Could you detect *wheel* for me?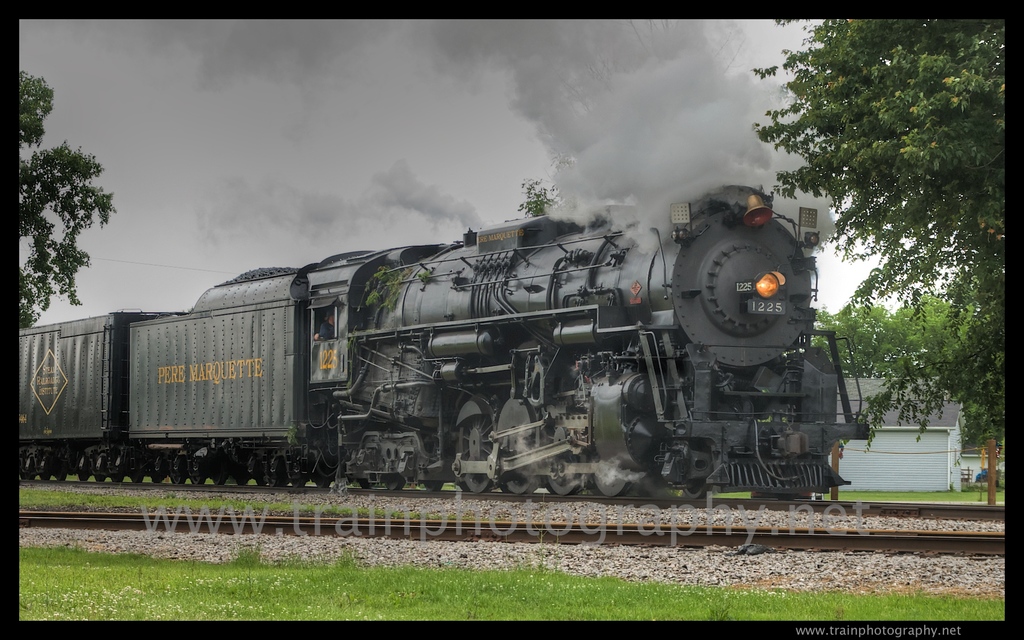
Detection result: x1=541, y1=451, x2=589, y2=497.
